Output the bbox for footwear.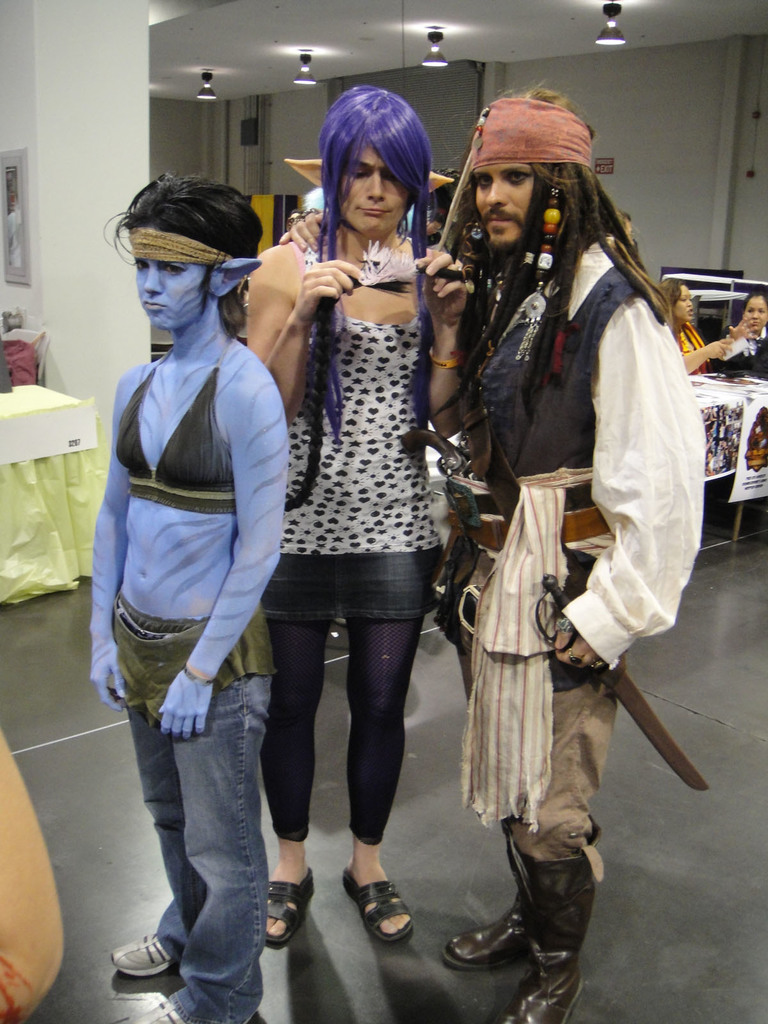
pyautogui.locateOnScreen(508, 940, 572, 1023).
